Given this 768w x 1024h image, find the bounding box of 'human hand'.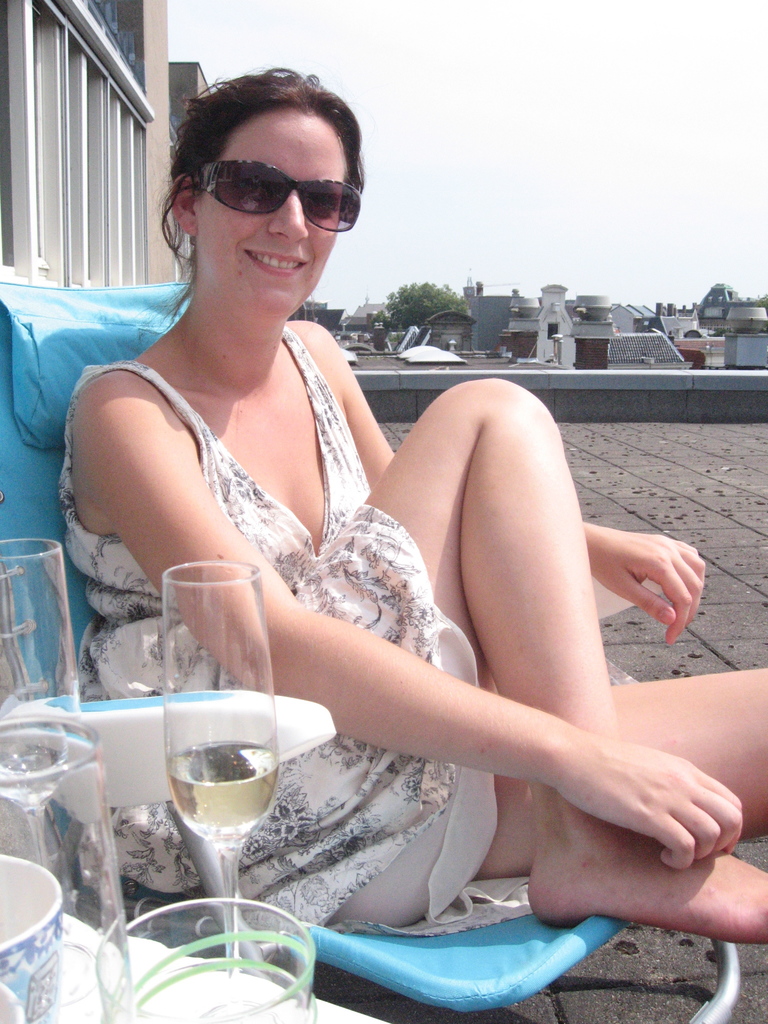
crop(554, 738, 748, 874).
